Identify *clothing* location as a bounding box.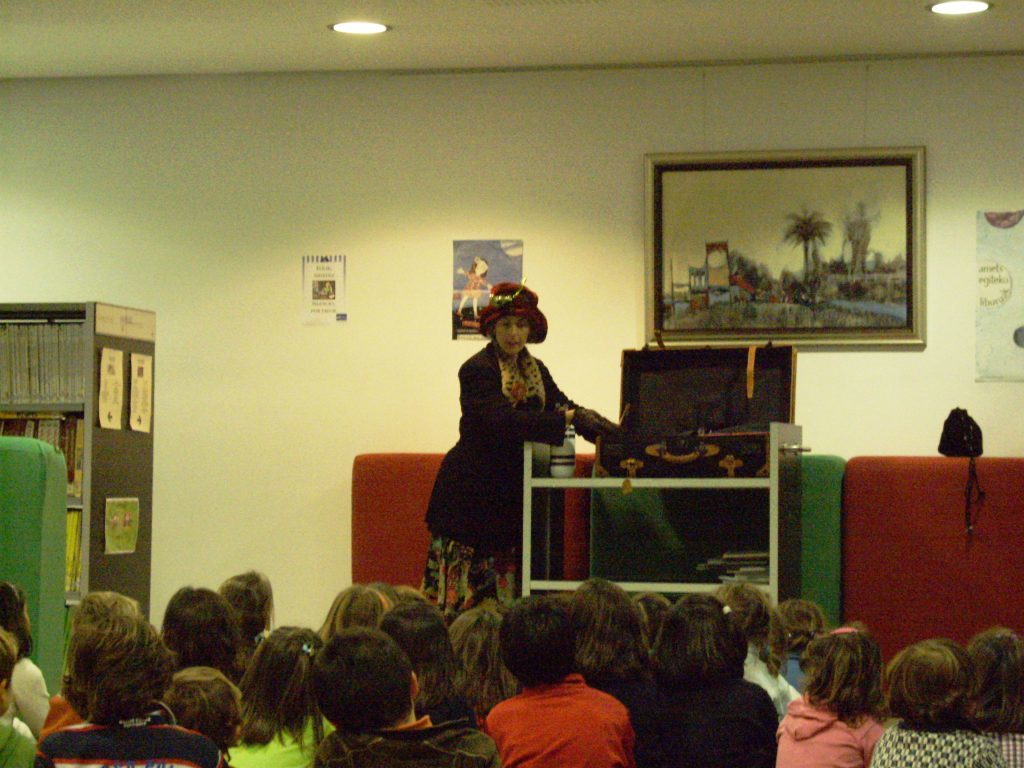
locate(407, 297, 608, 590).
